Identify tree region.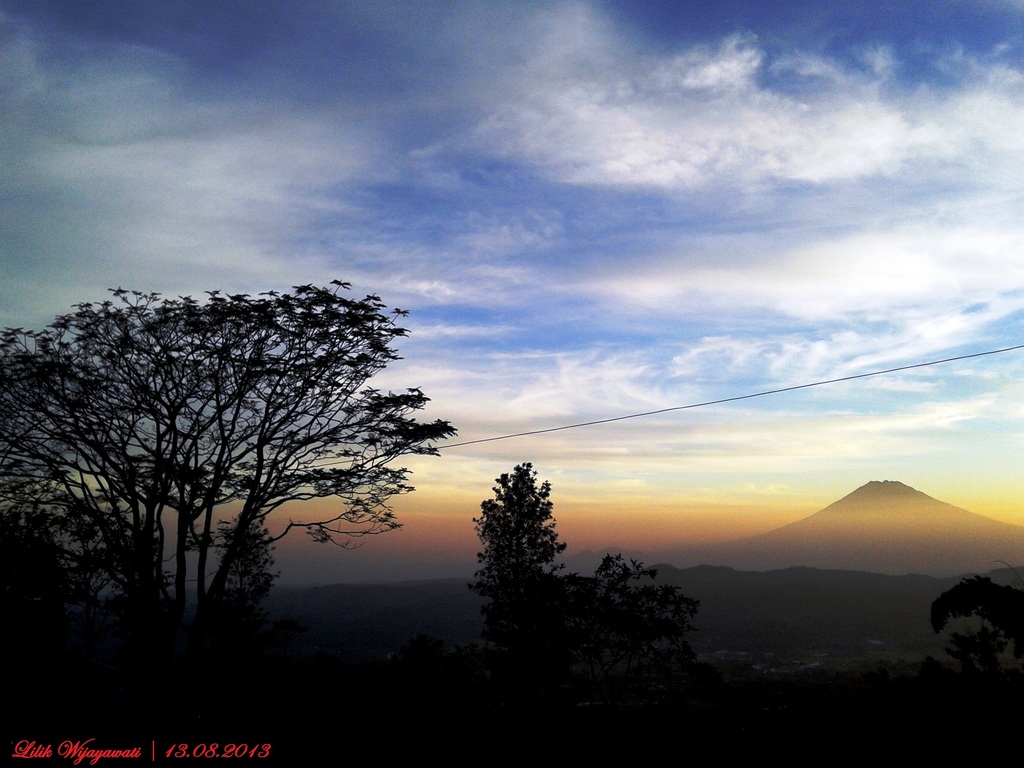
Region: <region>0, 276, 463, 658</region>.
